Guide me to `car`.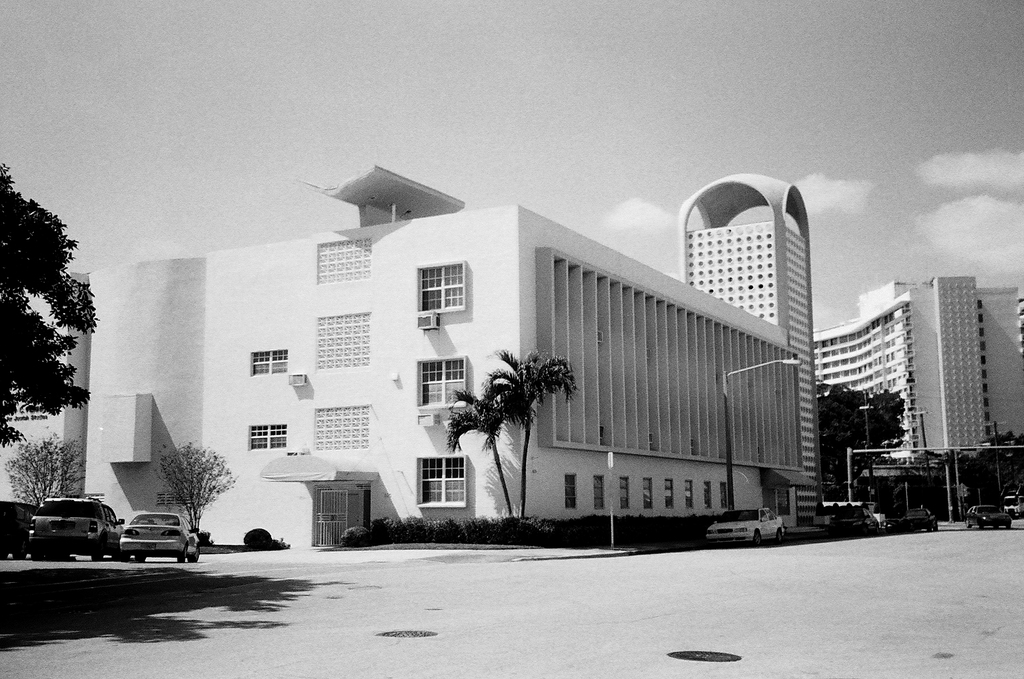
Guidance: l=995, t=481, r=1023, b=517.
